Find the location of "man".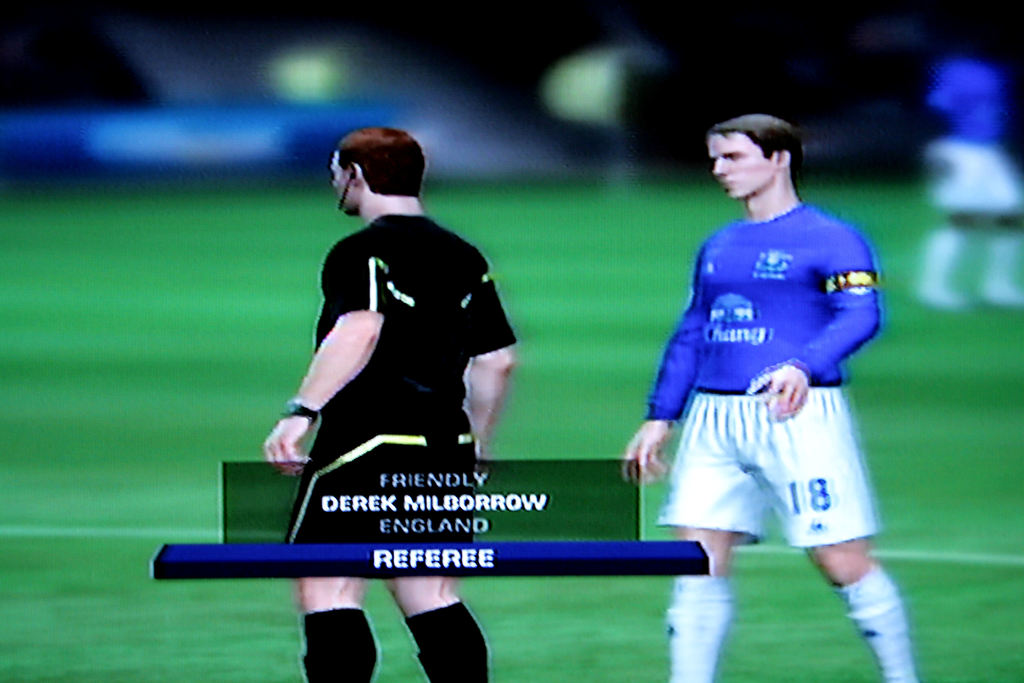
Location: rect(615, 110, 921, 682).
